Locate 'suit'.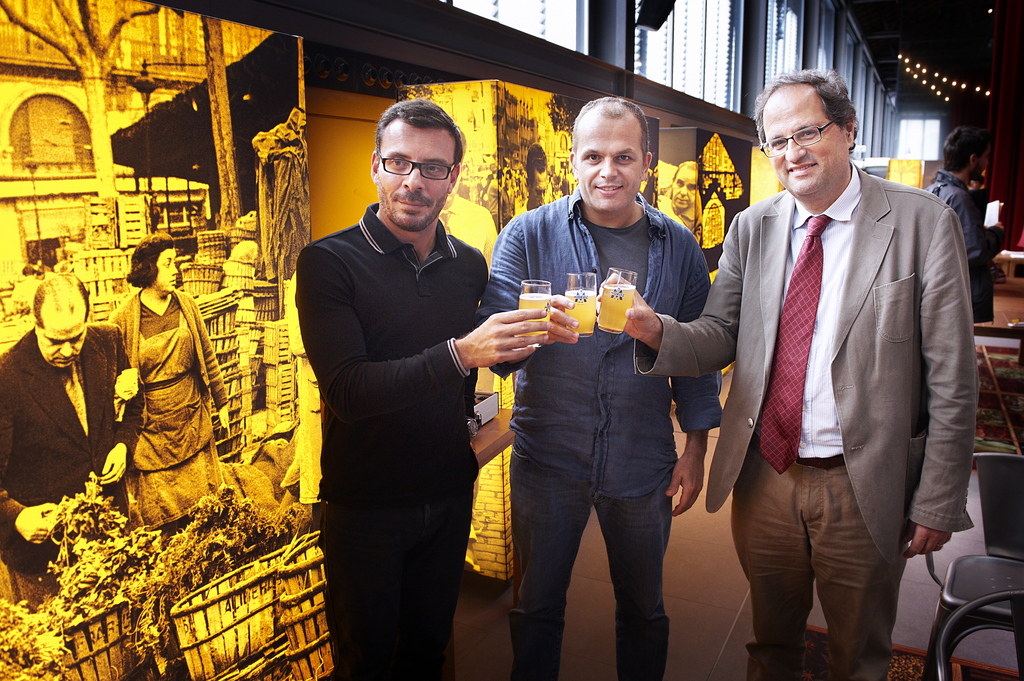
Bounding box: select_region(0, 330, 145, 570).
